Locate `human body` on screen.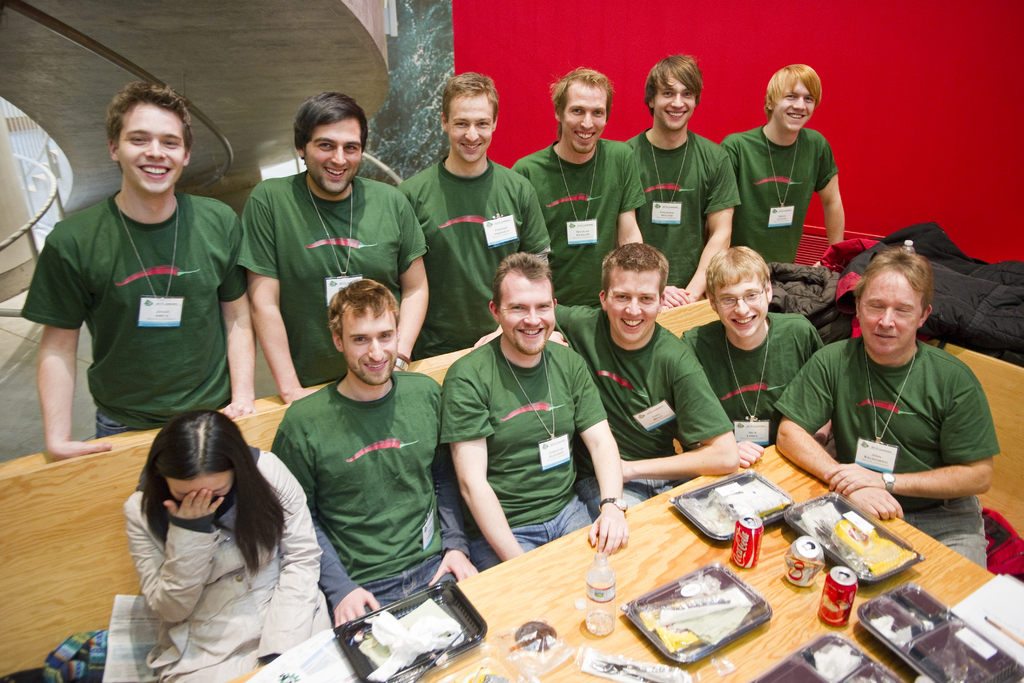
On screen at detection(681, 315, 838, 461).
